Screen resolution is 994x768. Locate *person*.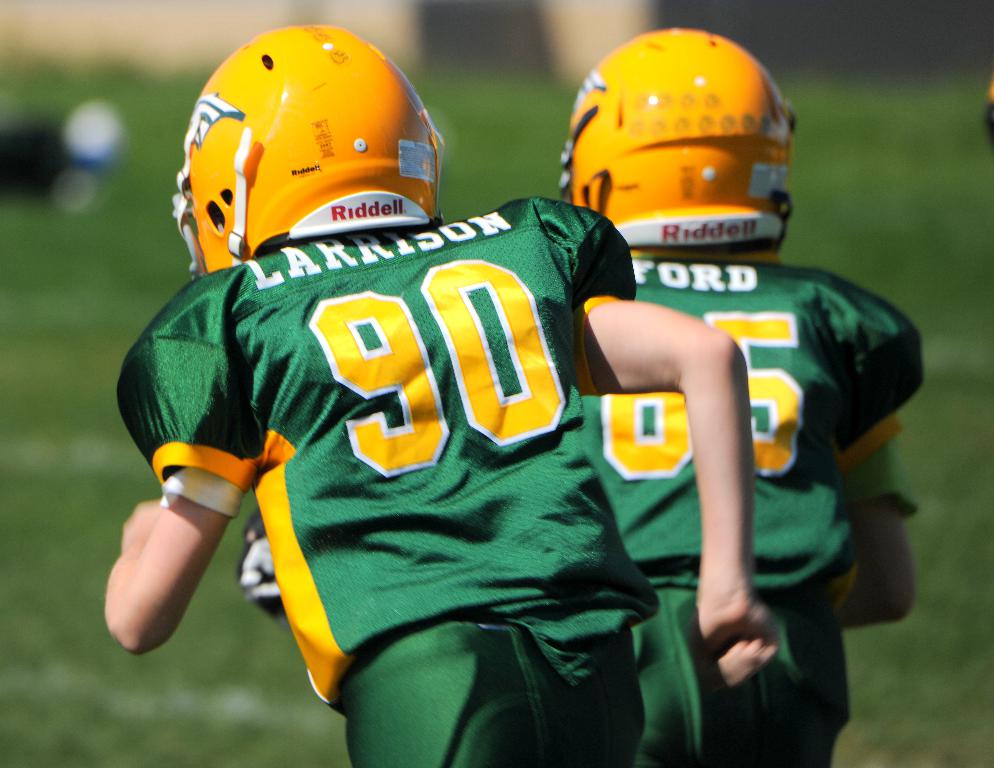
rect(93, 19, 780, 767).
